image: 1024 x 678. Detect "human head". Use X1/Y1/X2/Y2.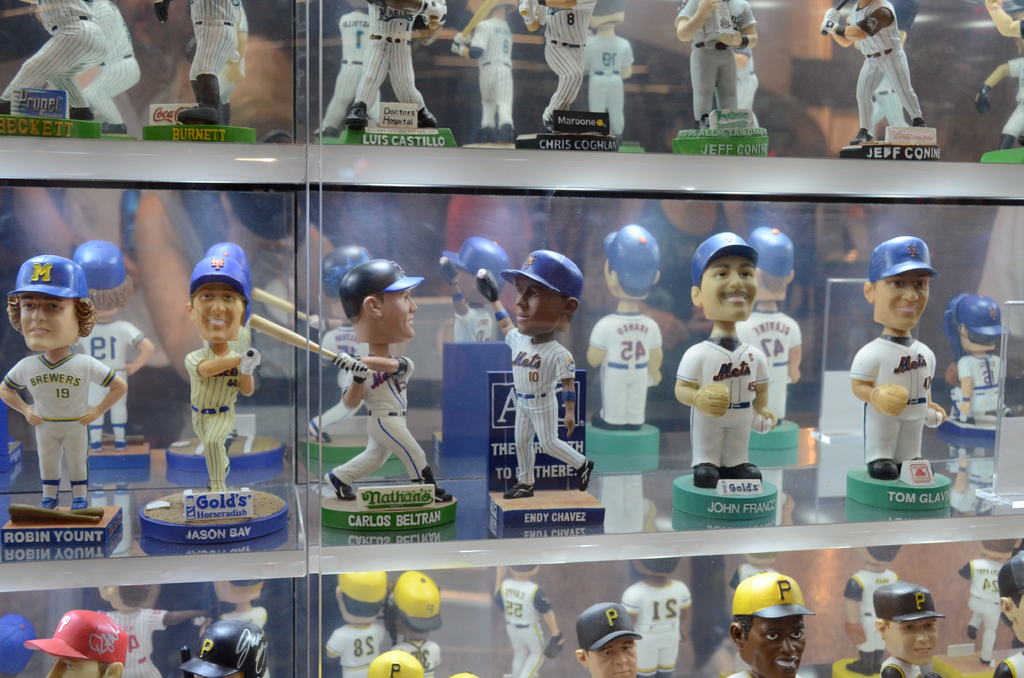
187/257/251/347.
